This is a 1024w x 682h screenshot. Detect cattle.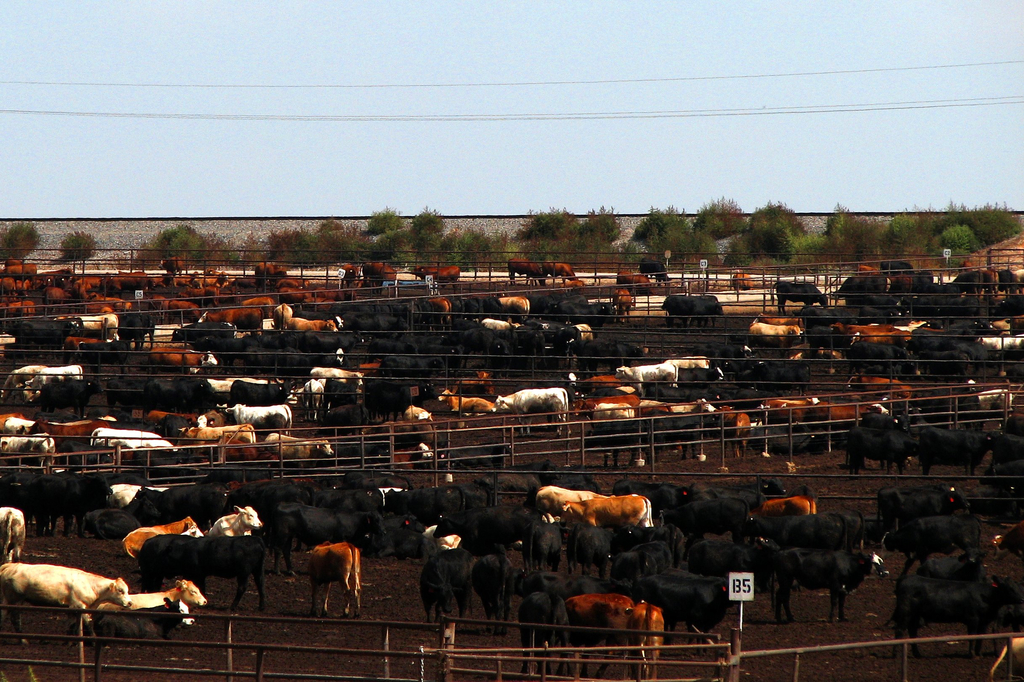
(x1=121, y1=513, x2=201, y2=560).
